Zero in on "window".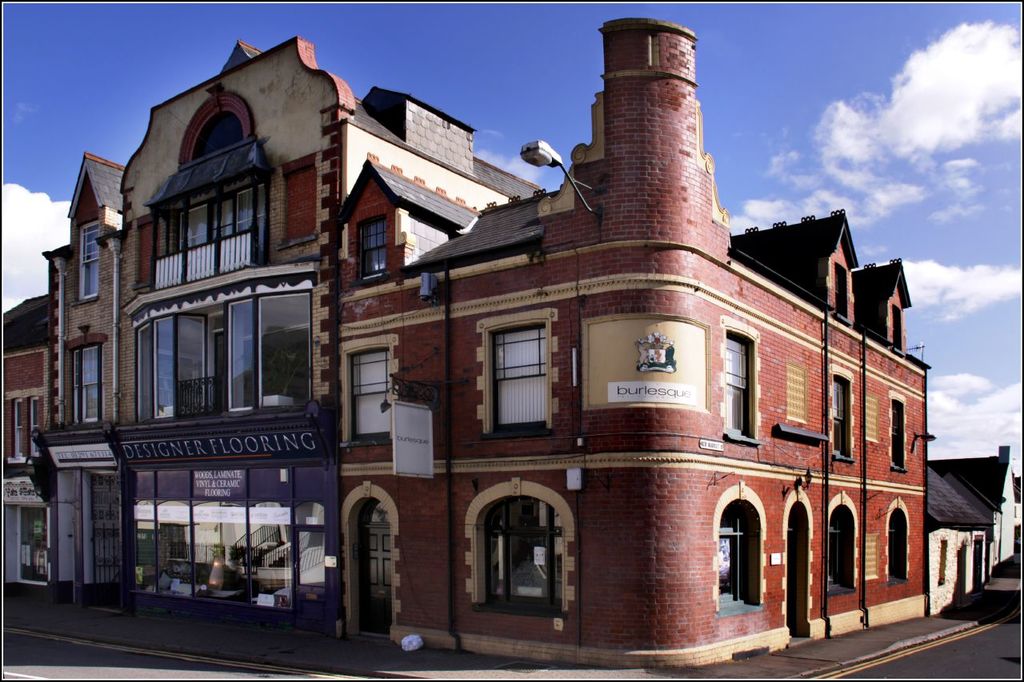
Zeroed in: (349,211,391,285).
